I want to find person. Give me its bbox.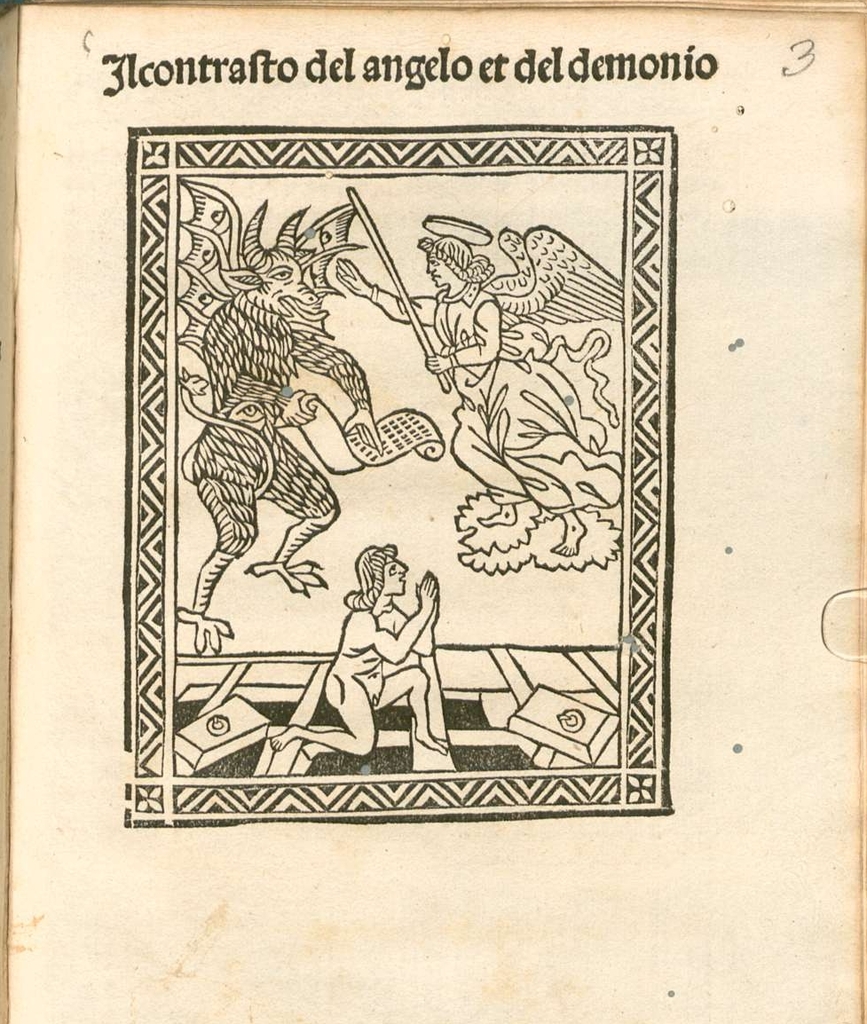
x1=320 y1=508 x2=459 y2=752.
